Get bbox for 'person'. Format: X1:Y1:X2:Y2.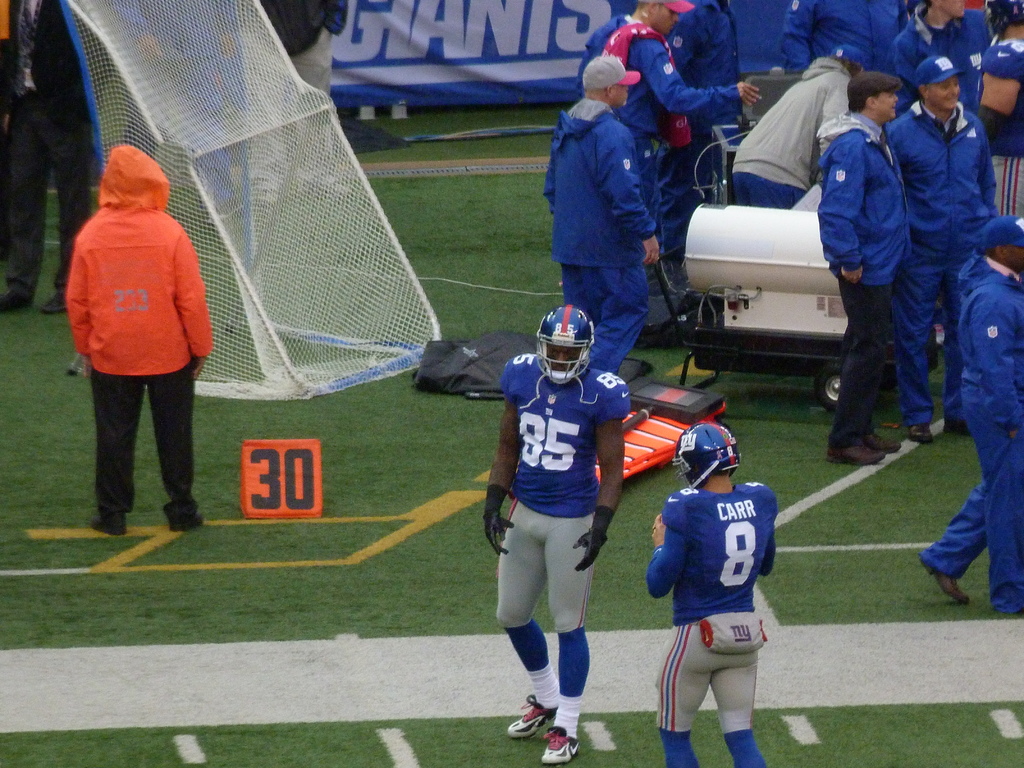
820:67:912:463.
